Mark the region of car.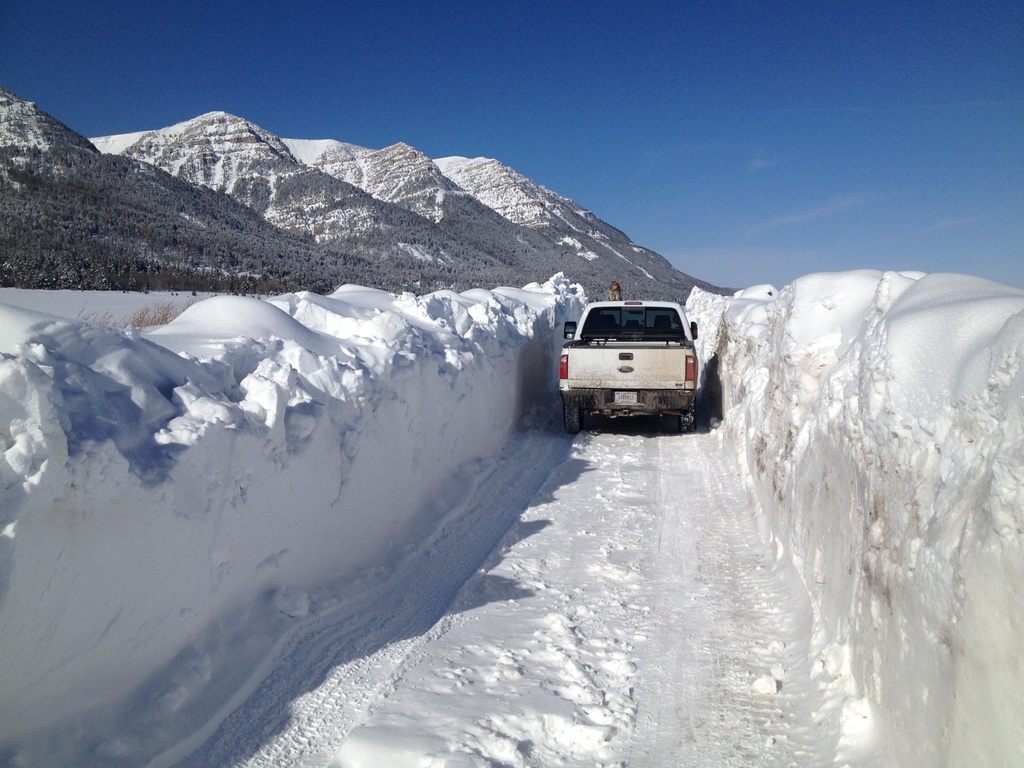
Region: detection(552, 292, 710, 443).
